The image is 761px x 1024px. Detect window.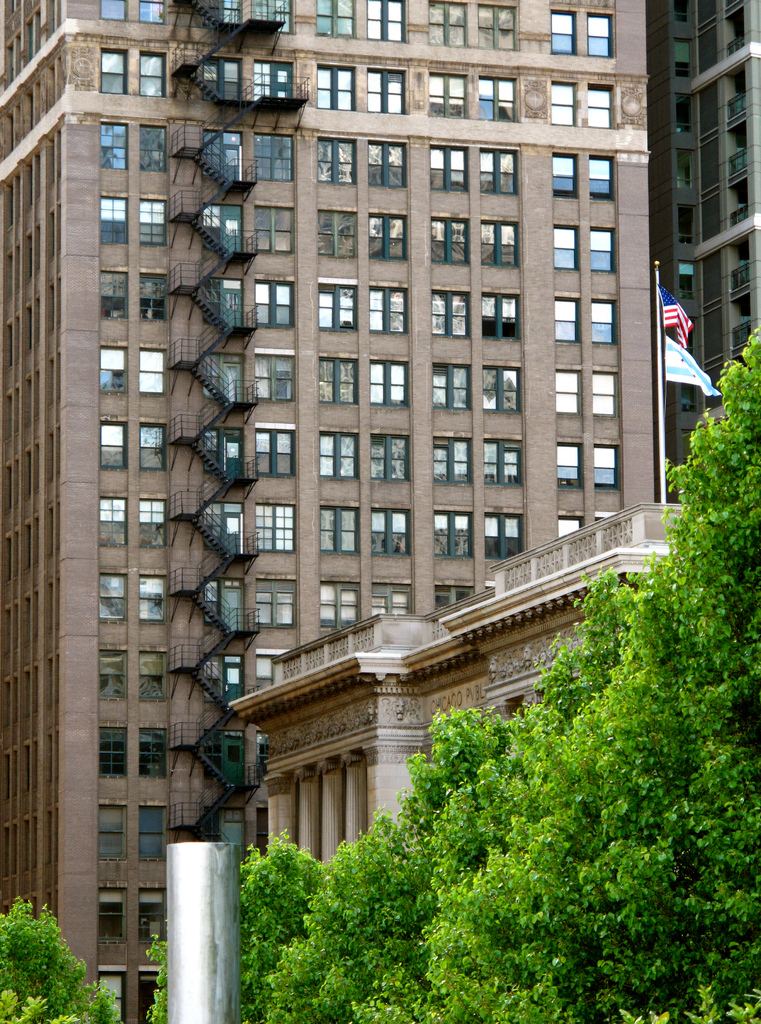
Detection: <box>314,134,356,185</box>.
